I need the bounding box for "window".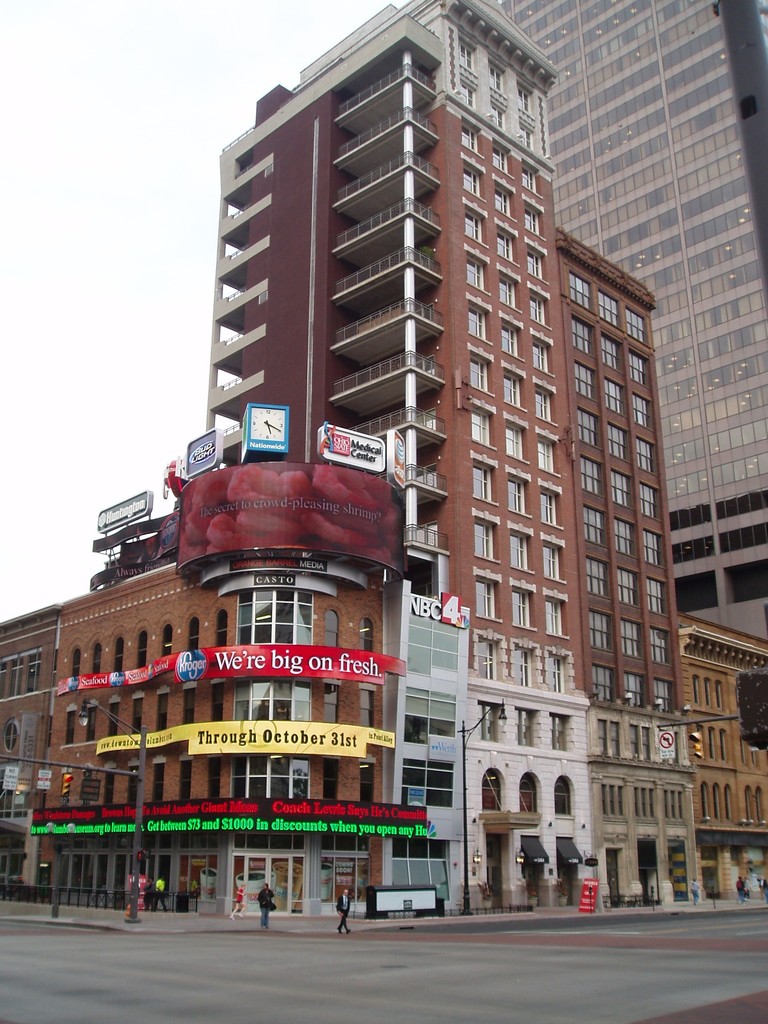
Here it is: <region>93, 641, 100, 676</region>.
